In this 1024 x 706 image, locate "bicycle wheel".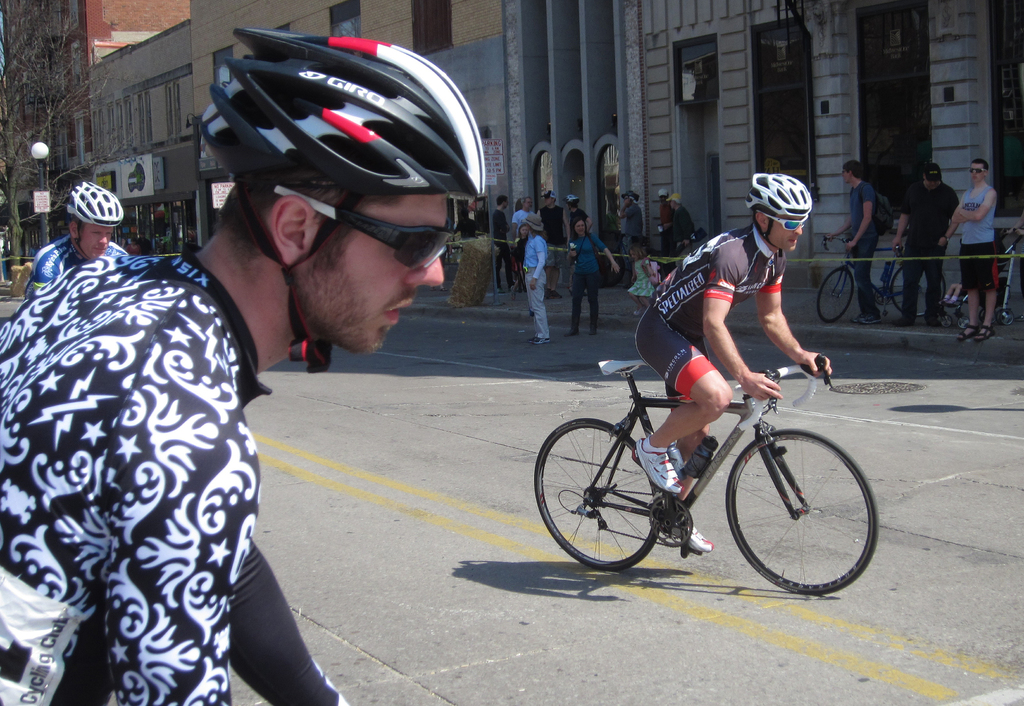
Bounding box: (left=891, top=259, right=954, bottom=317).
